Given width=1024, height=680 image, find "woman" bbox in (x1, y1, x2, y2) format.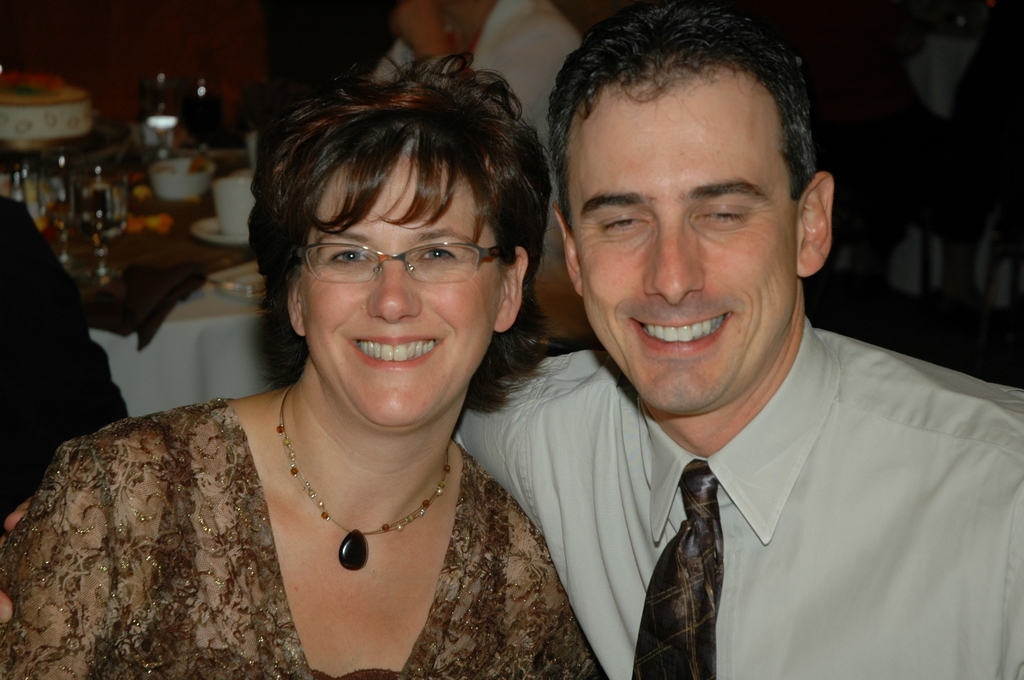
(17, 62, 644, 668).
